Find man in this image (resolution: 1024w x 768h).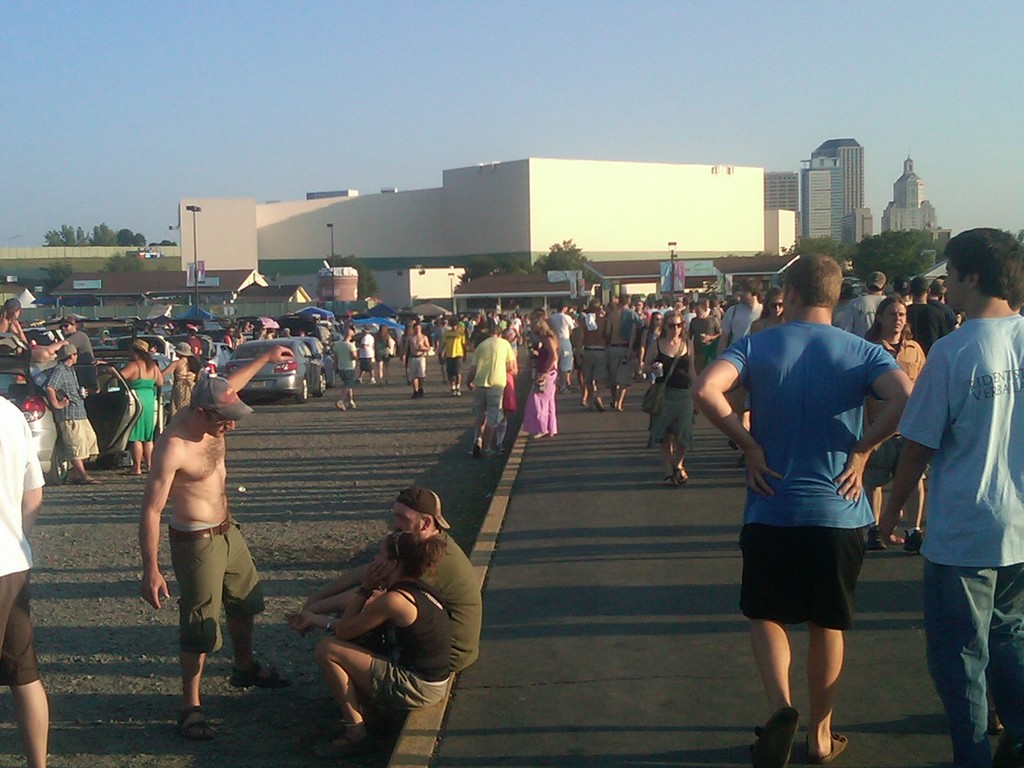
40, 341, 103, 486.
